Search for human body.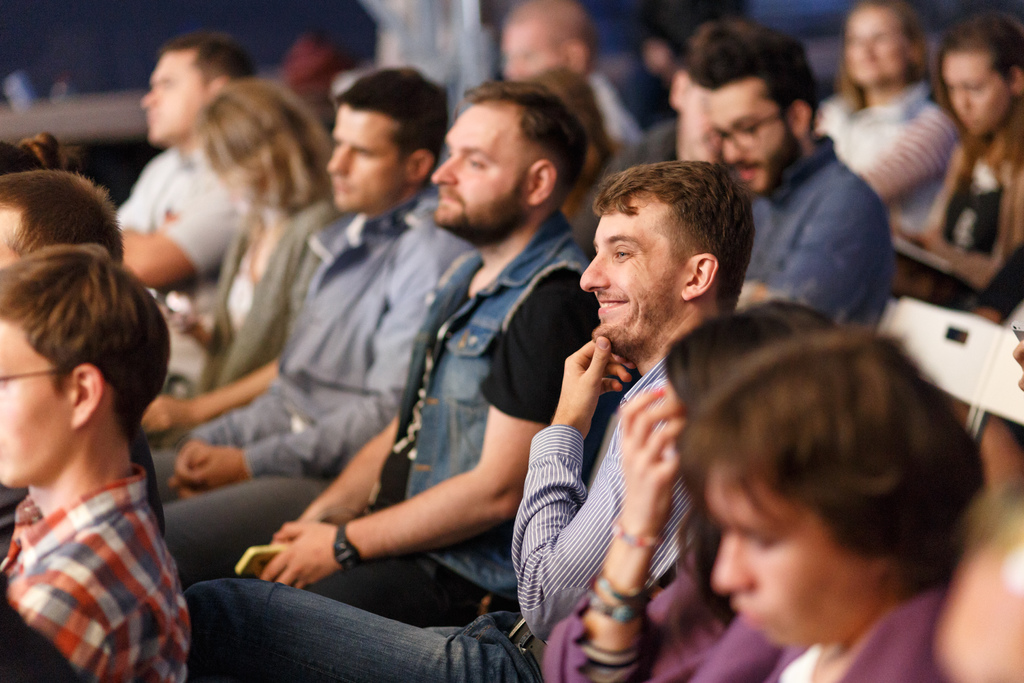
Found at <bbox>0, 169, 124, 259</bbox>.
